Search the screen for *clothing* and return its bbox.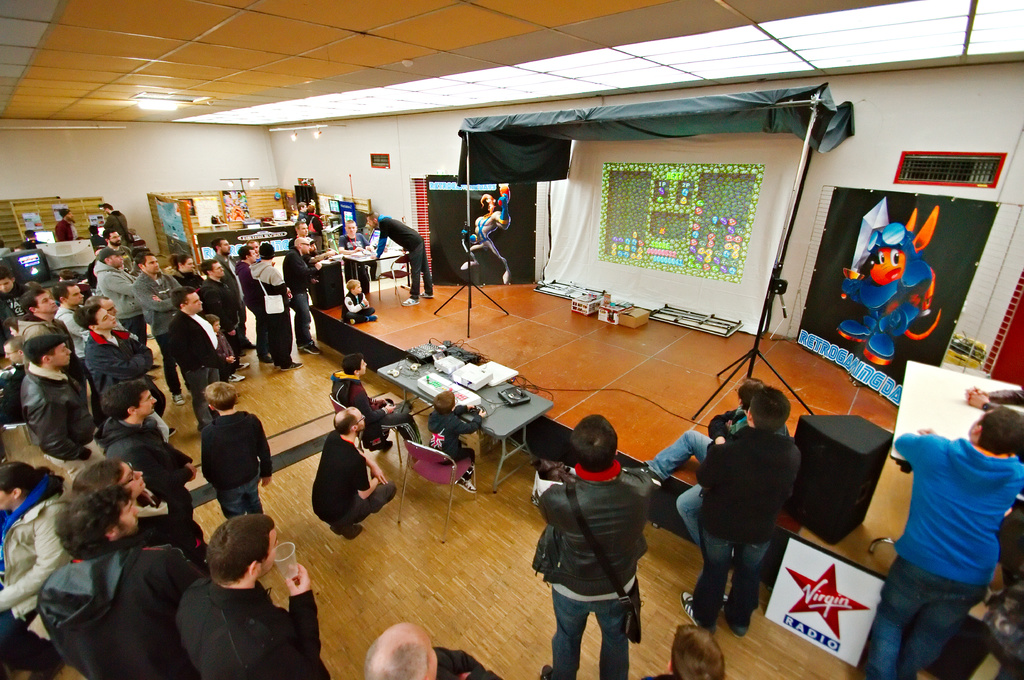
Found: rect(307, 434, 399, 537).
